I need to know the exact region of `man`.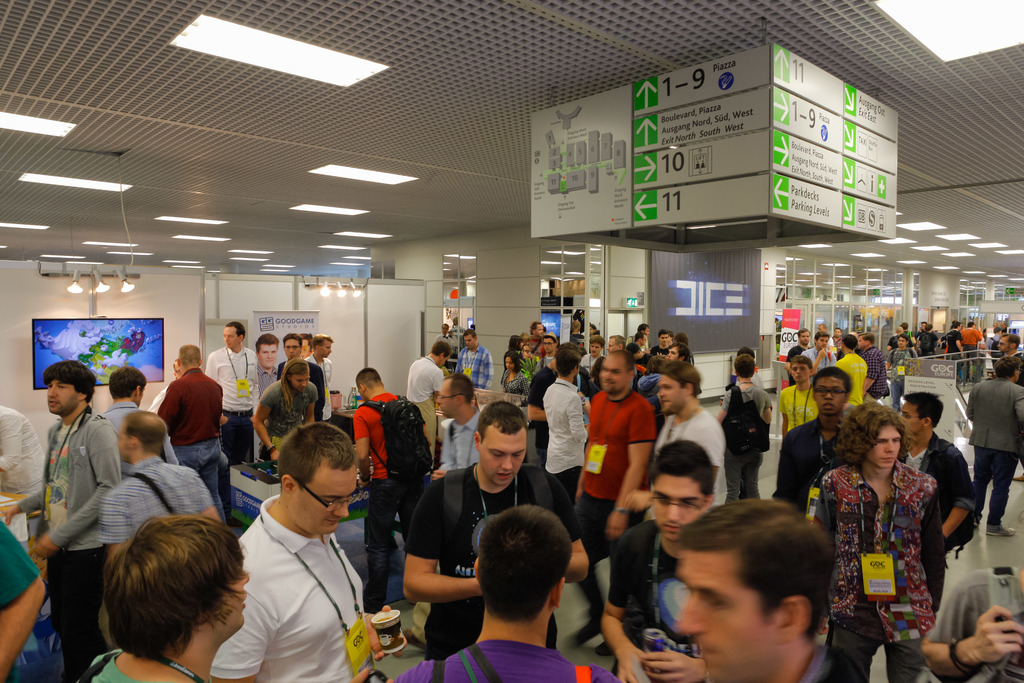
Region: {"left": 344, "top": 368, "right": 460, "bottom": 609}.
